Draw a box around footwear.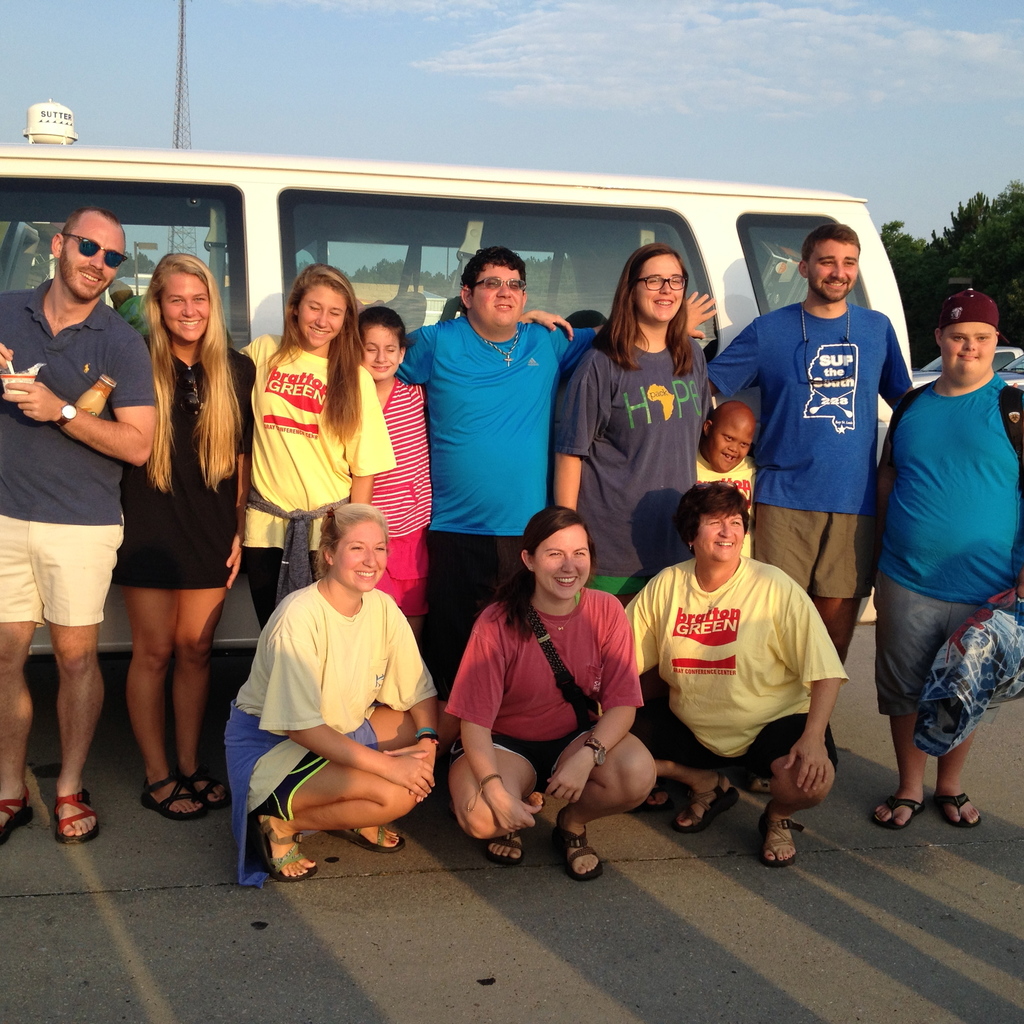
552:805:602:877.
